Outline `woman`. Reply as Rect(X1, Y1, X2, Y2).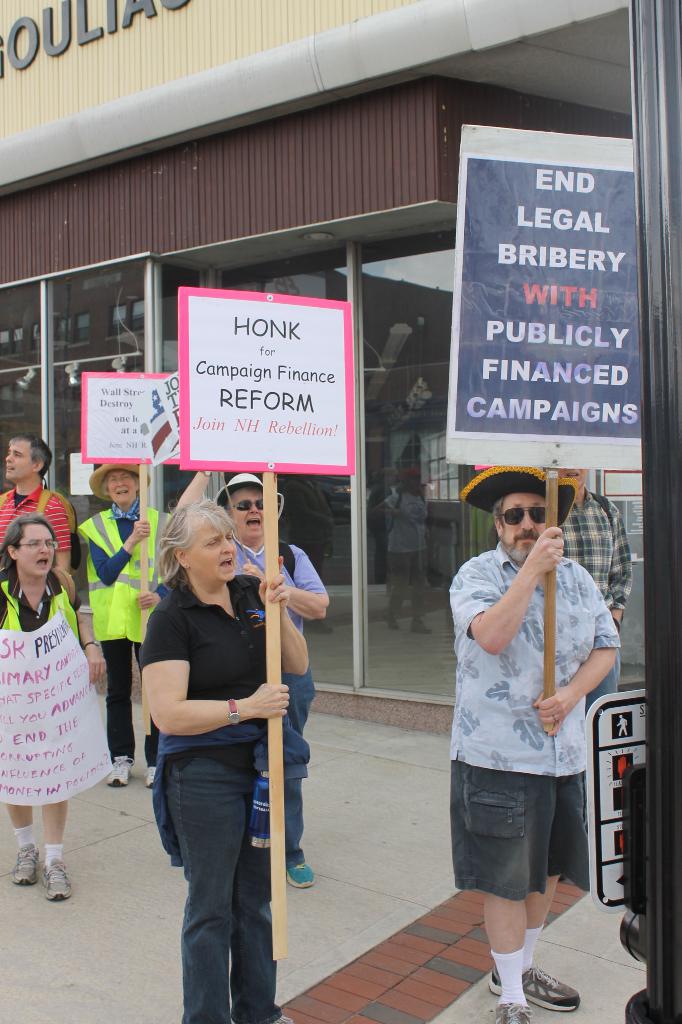
Rect(133, 487, 329, 1023).
